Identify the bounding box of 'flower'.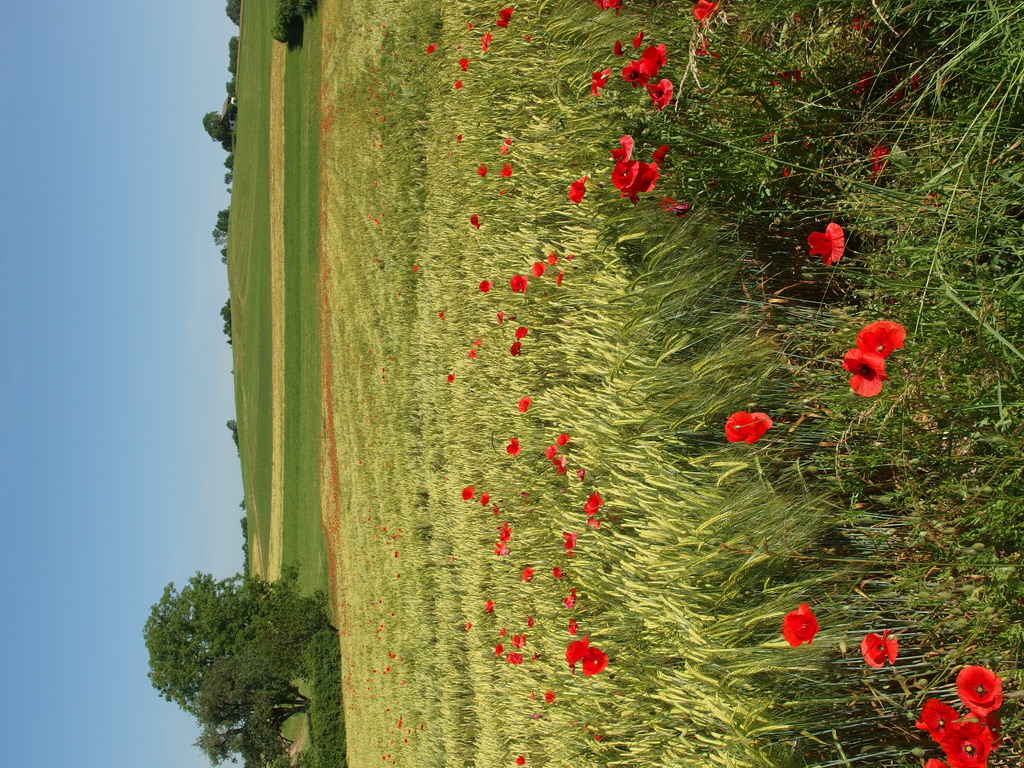
[x1=639, y1=40, x2=667, y2=68].
